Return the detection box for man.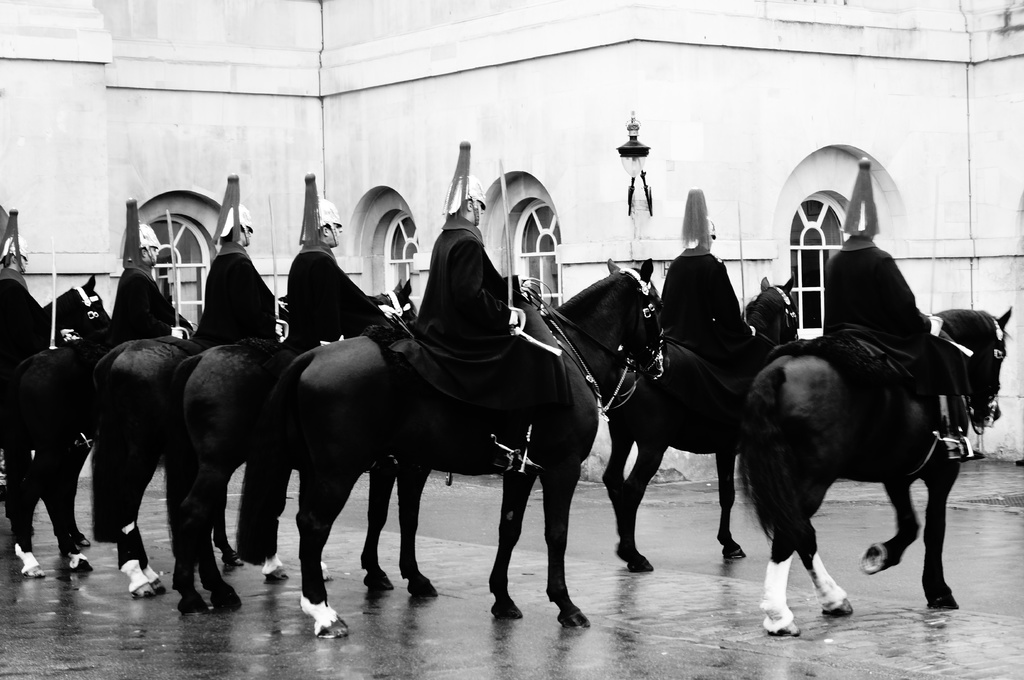
left=113, top=221, right=199, bottom=342.
